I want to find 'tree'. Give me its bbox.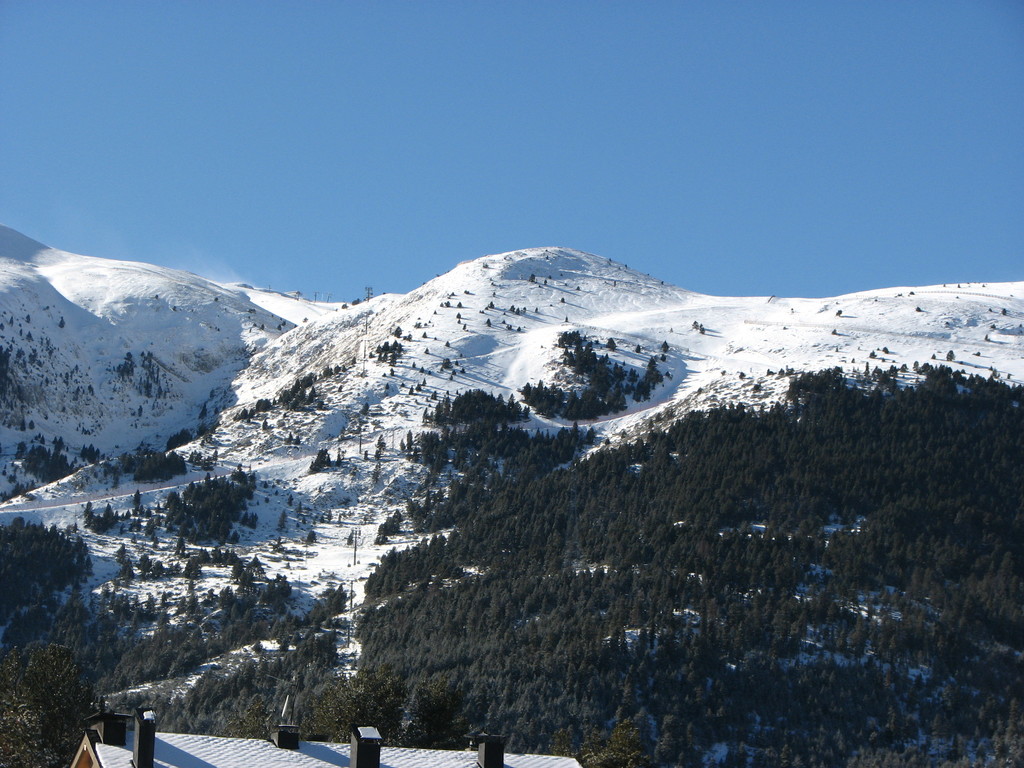
836,305,846,315.
